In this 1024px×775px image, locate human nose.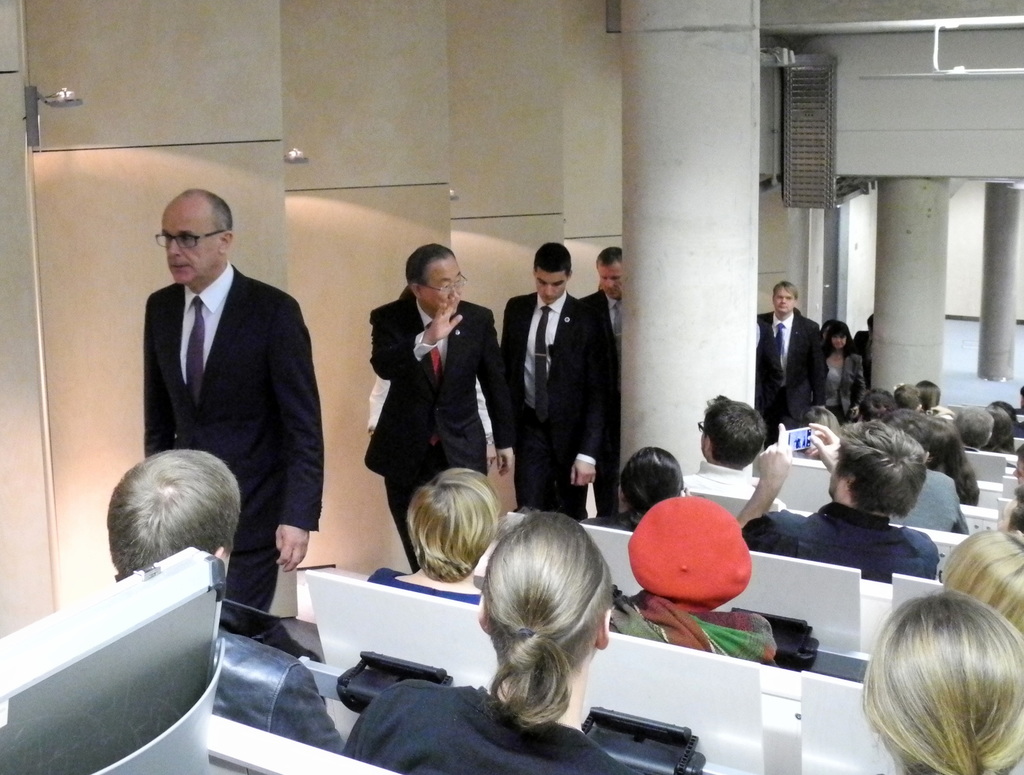
Bounding box: (449,283,458,300).
